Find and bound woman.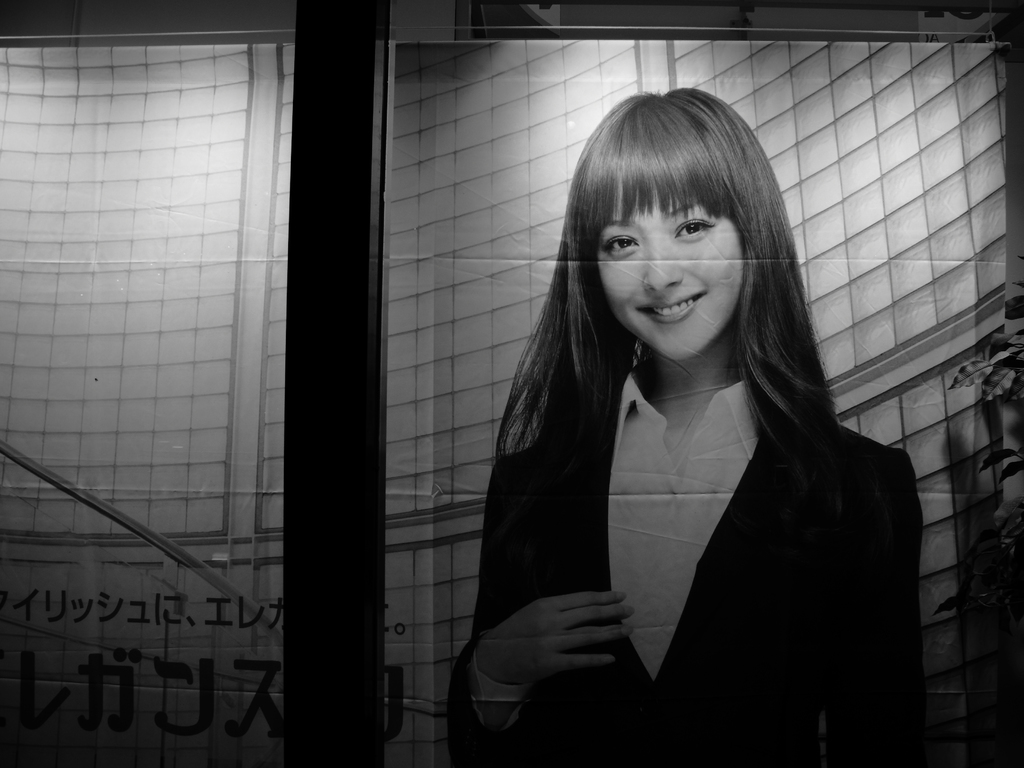
Bound: box(452, 104, 925, 767).
